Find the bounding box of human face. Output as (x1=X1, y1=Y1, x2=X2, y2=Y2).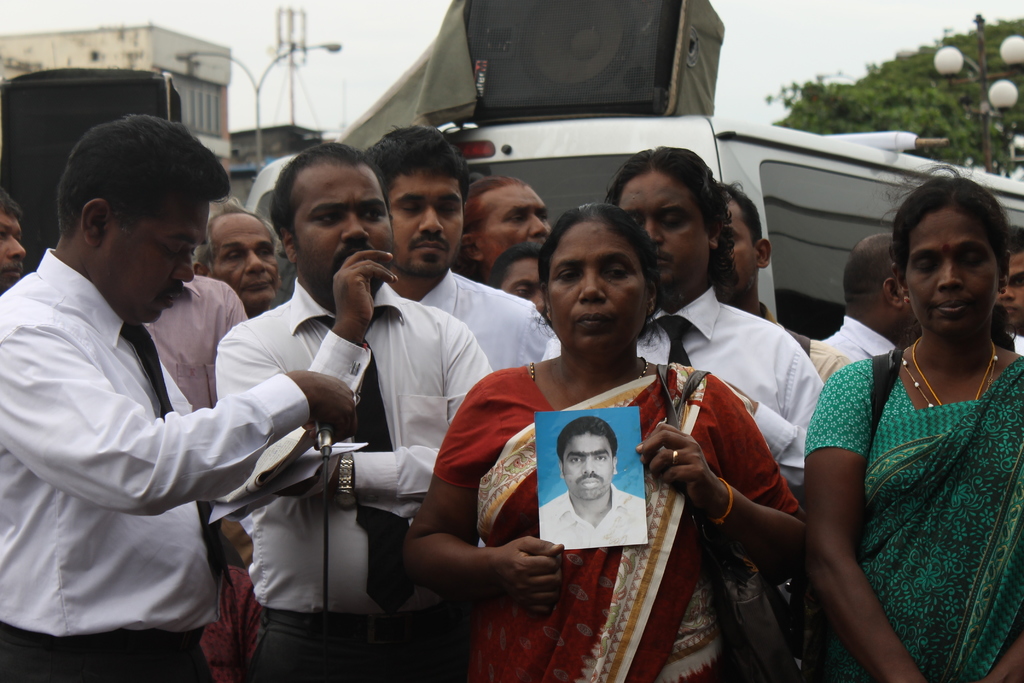
(x1=563, y1=431, x2=625, y2=502).
